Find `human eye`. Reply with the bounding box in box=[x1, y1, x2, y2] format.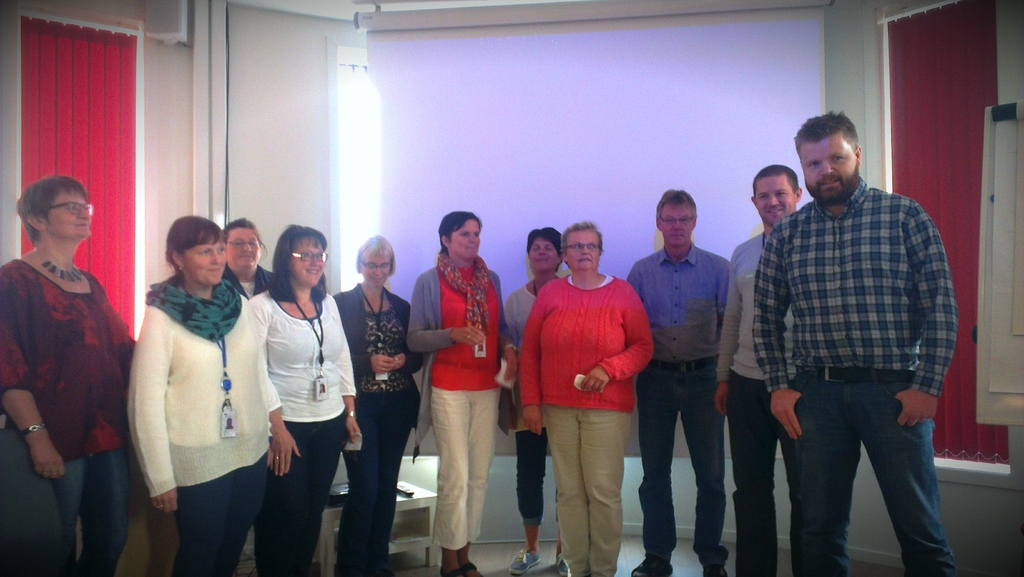
box=[234, 240, 241, 248].
